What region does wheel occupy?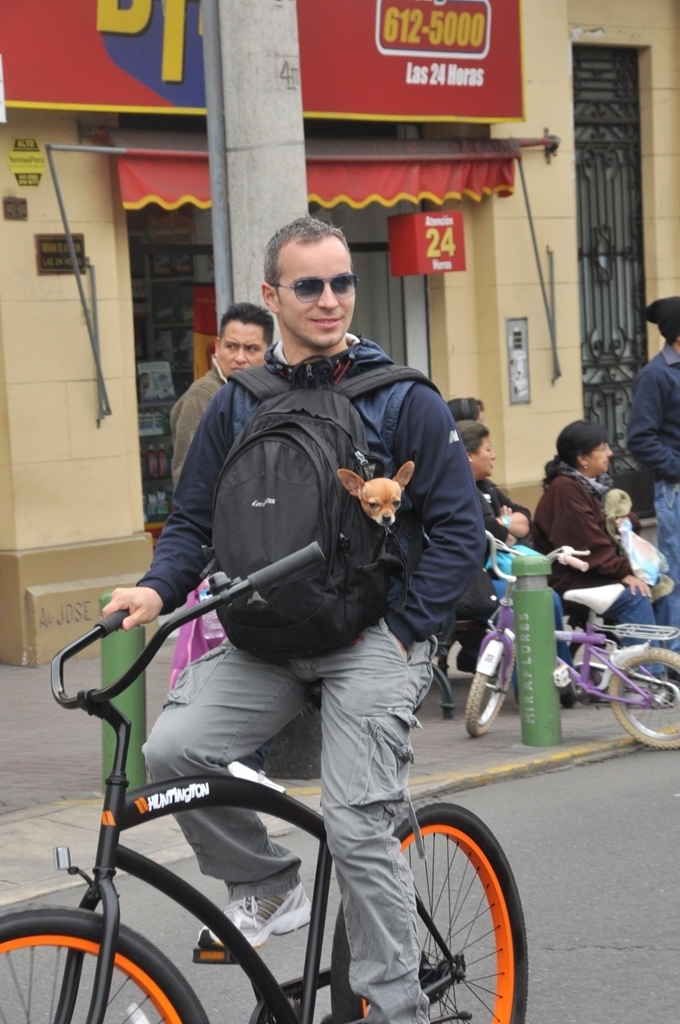
bbox=(465, 641, 517, 740).
